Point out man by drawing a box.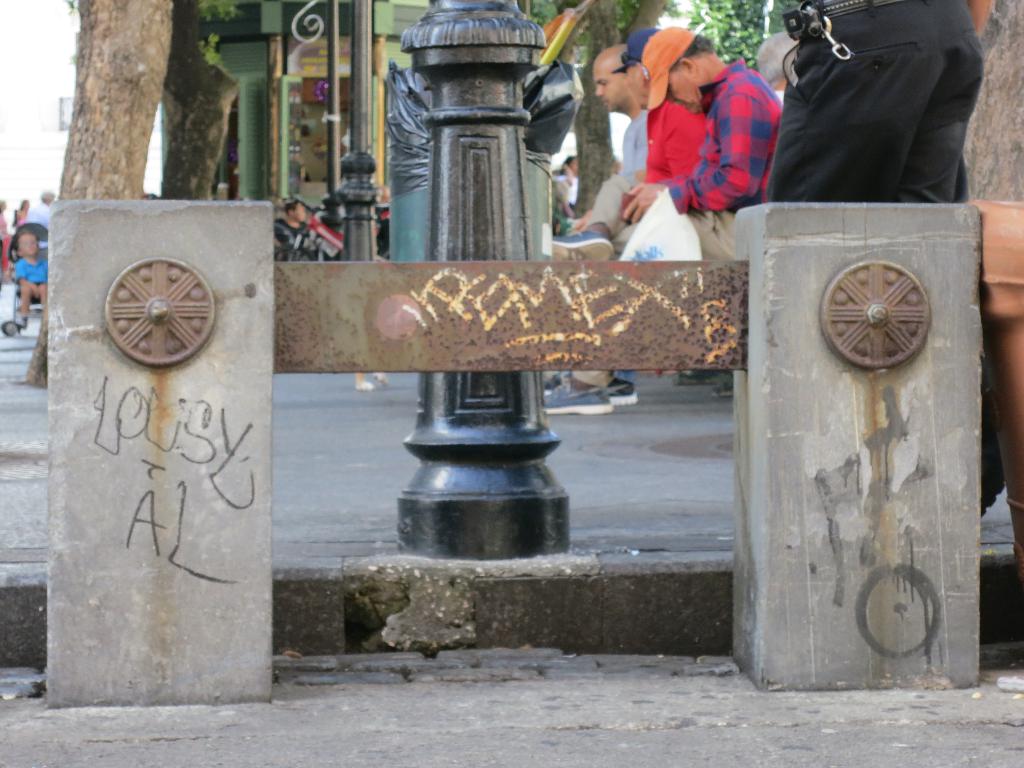
Rect(768, 0, 986, 202).
